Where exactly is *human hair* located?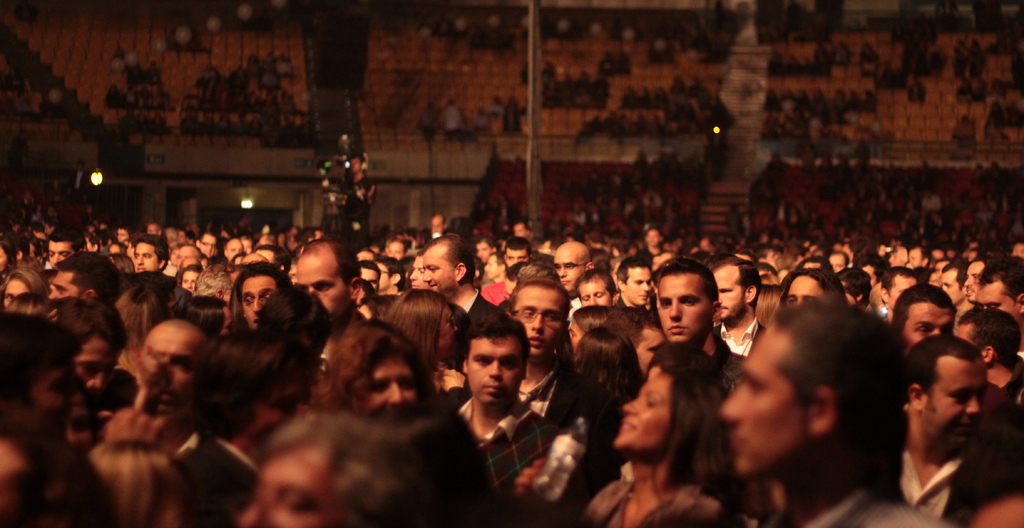
Its bounding box is x1=517 y1=263 x2=560 y2=285.
